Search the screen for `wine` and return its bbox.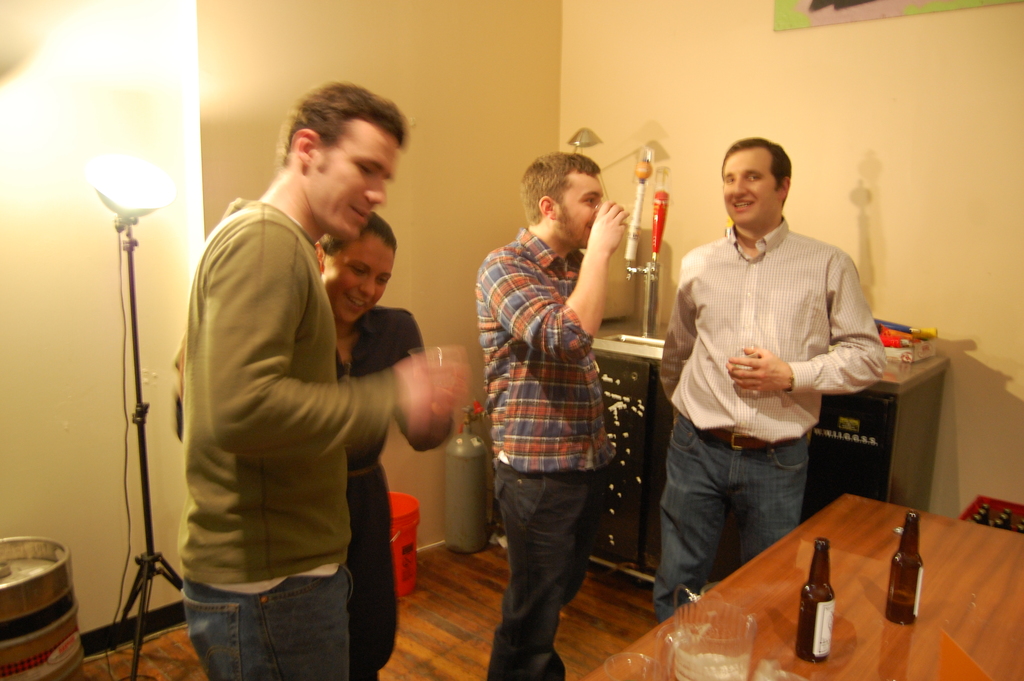
Found: {"x1": 888, "y1": 505, "x2": 926, "y2": 629}.
